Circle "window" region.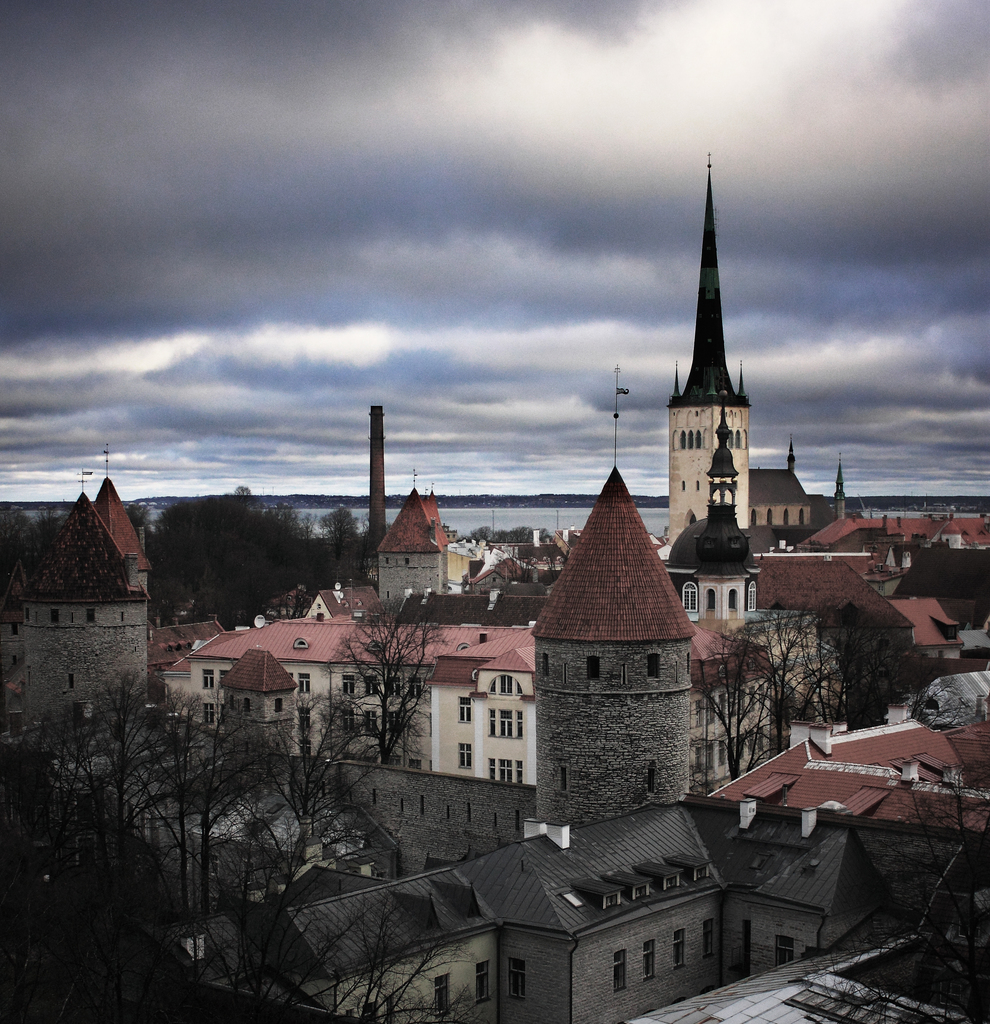
Region: (left=487, top=707, right=524, bottom=735).
